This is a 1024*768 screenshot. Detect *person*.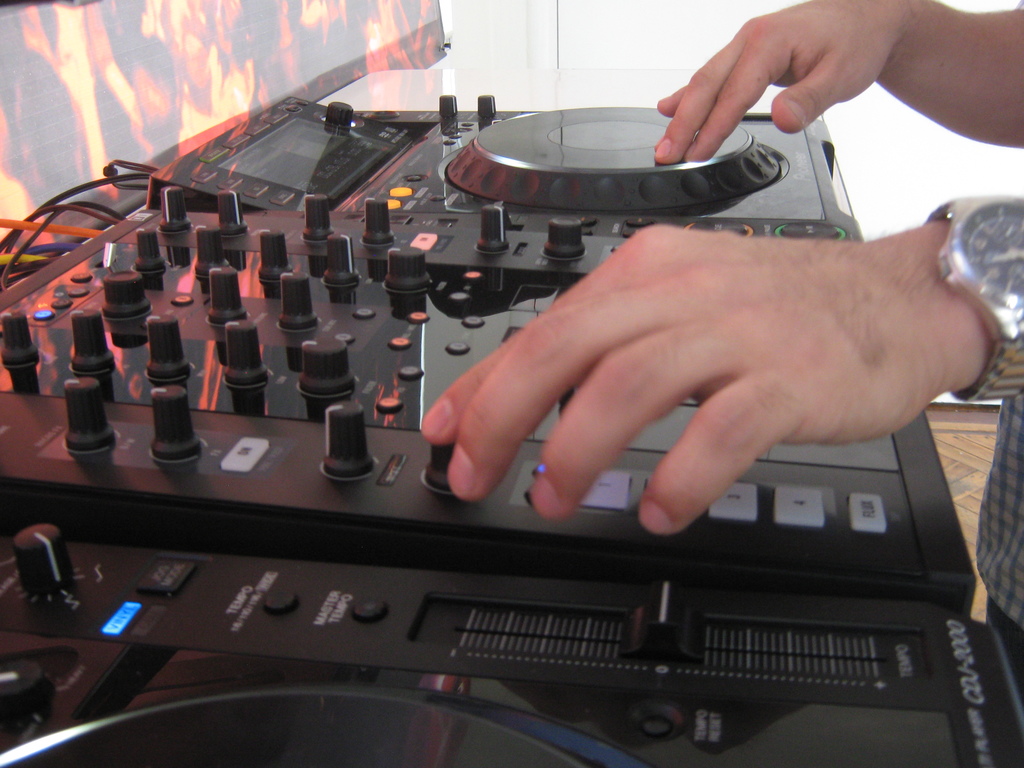
l=424, t=0, r=1023, b=689.
